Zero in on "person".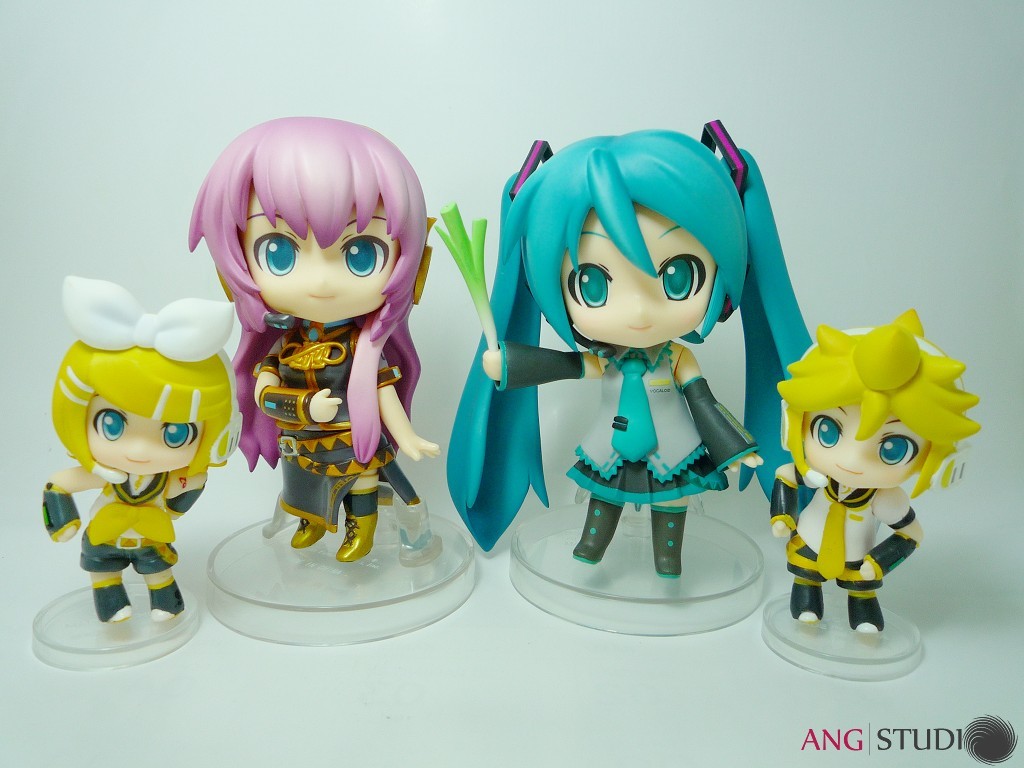
Zeroed in: Rect(181, 108, 442, 563).
